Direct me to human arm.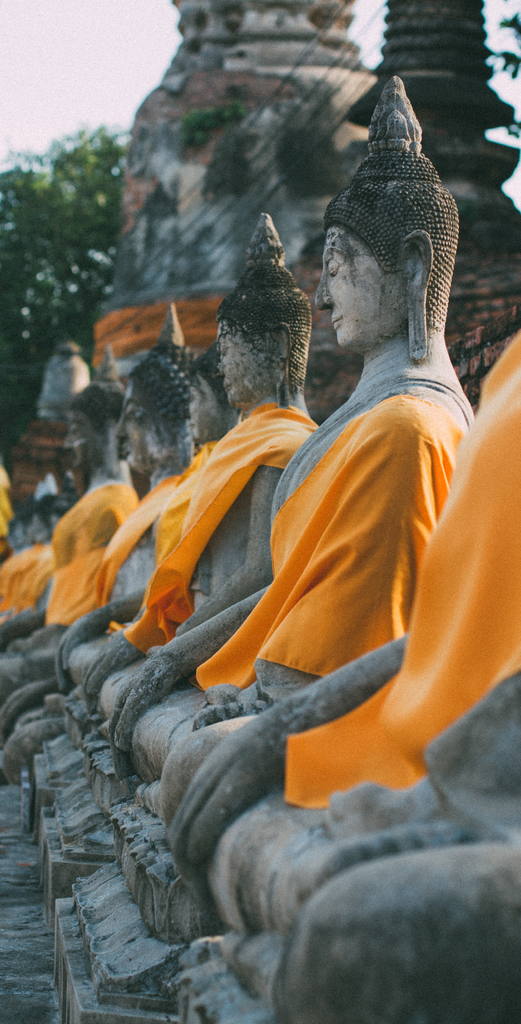
Direction: left=267, top=412, right=441, bottom=686.
